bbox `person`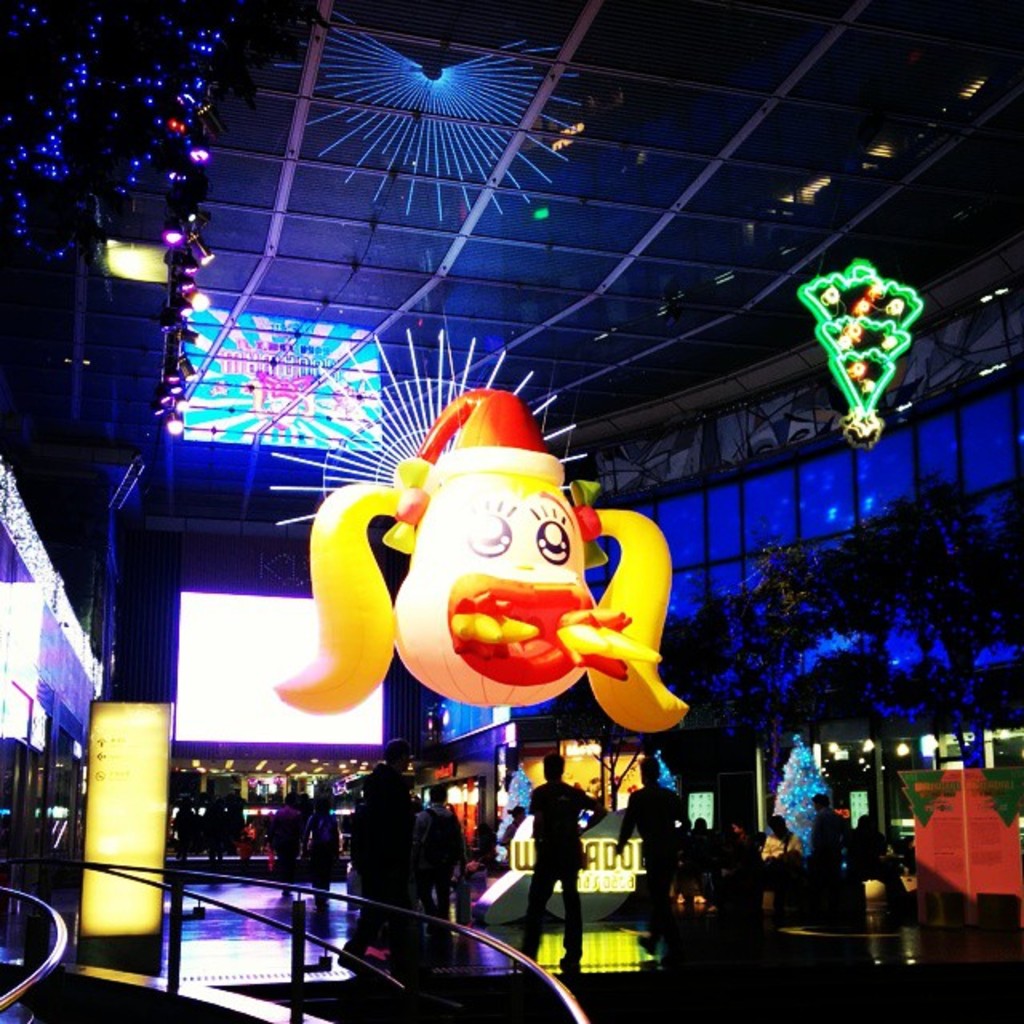
(299,789,339,906)
